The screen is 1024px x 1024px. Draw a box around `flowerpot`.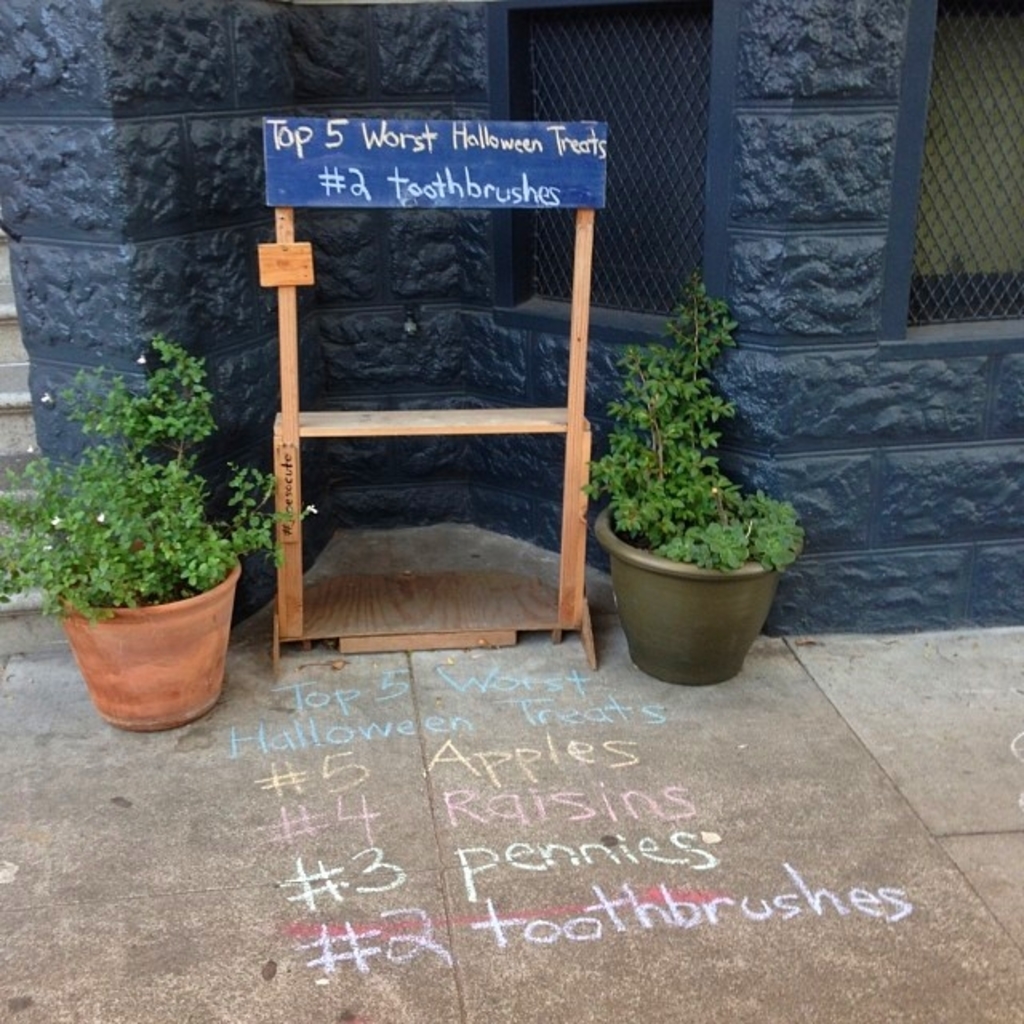
<region>45, 555, 245, 734</region>.
